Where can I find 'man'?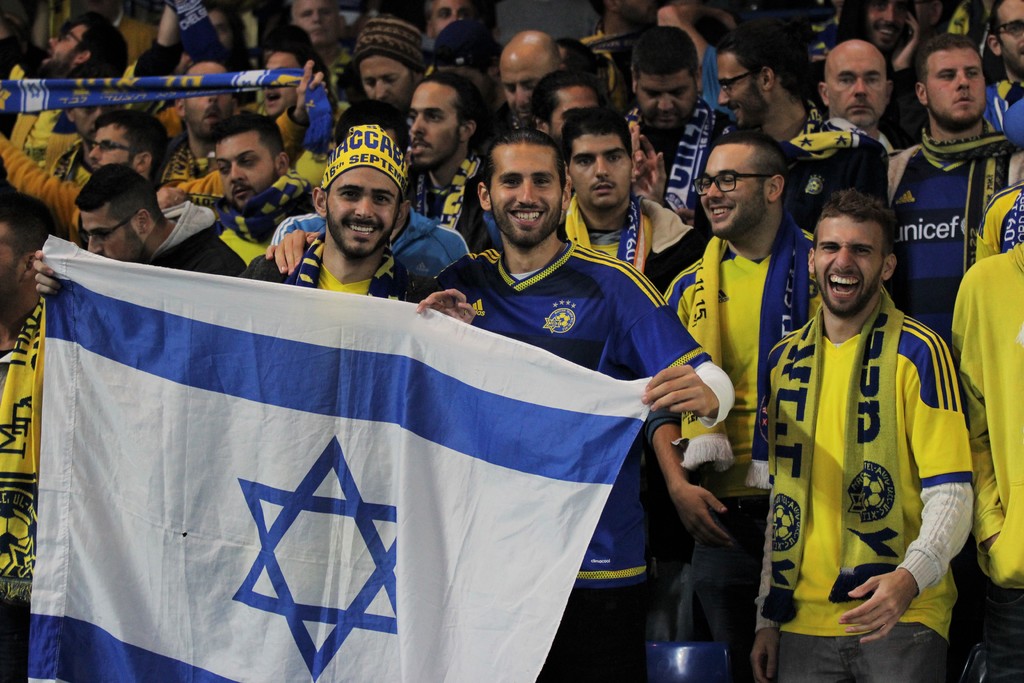
You can find it at bbox(59, 174, 258, 285).
